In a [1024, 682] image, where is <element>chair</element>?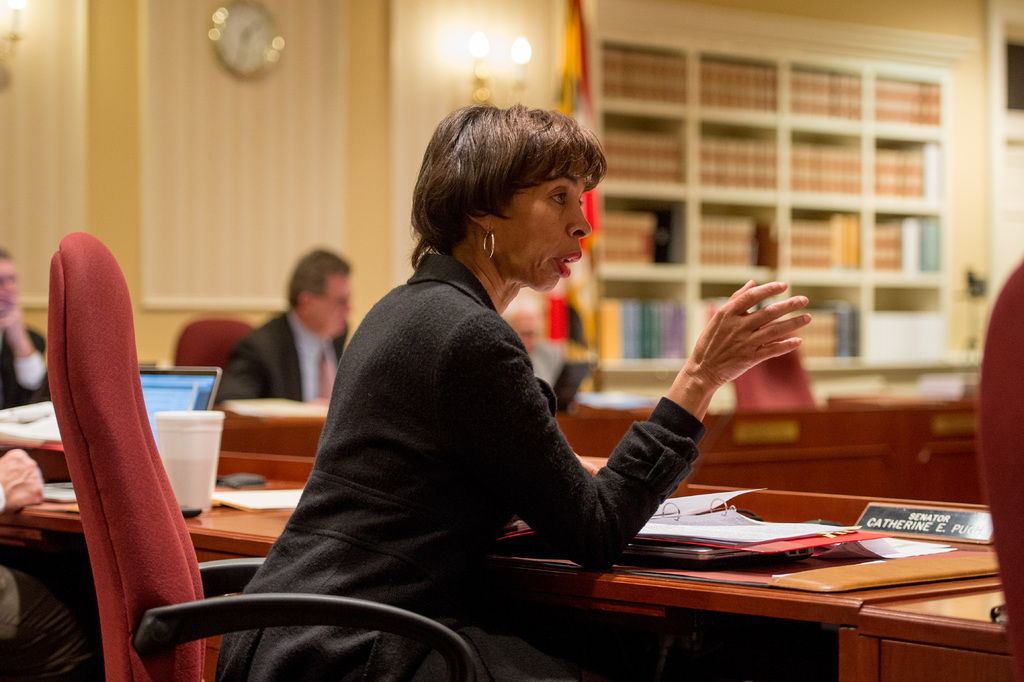
box=[168, 316, 255, 371].
